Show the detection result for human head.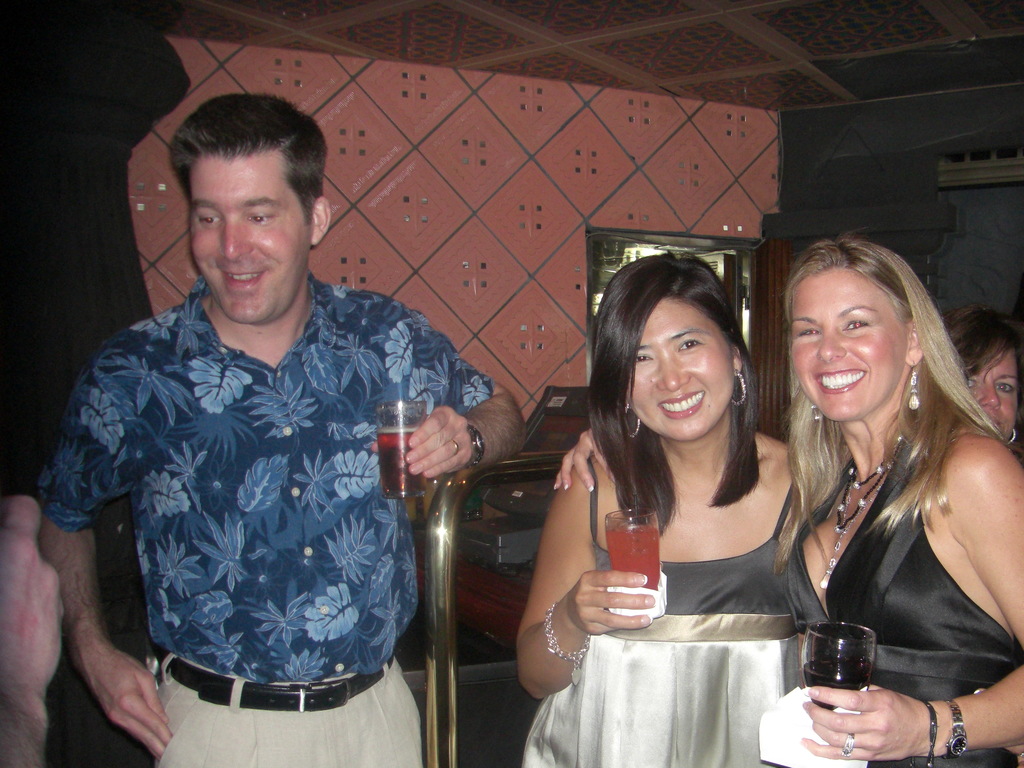
crop(944, 305, 1023, 434).
